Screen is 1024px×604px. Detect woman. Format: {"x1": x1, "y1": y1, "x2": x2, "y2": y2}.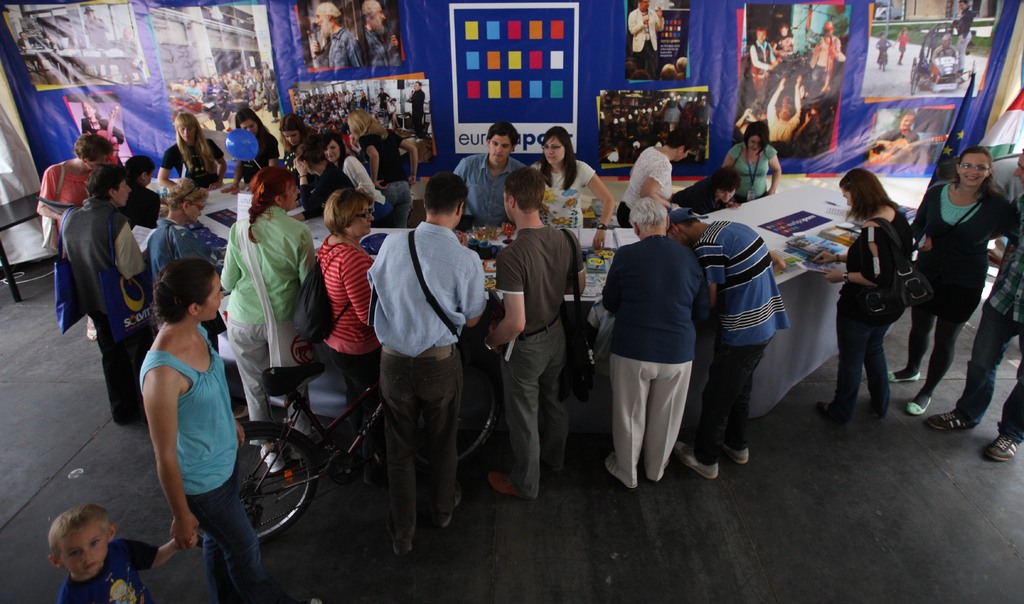
{"x1": 318, "y1": 134, "x2": 388, "y2": 213}.
